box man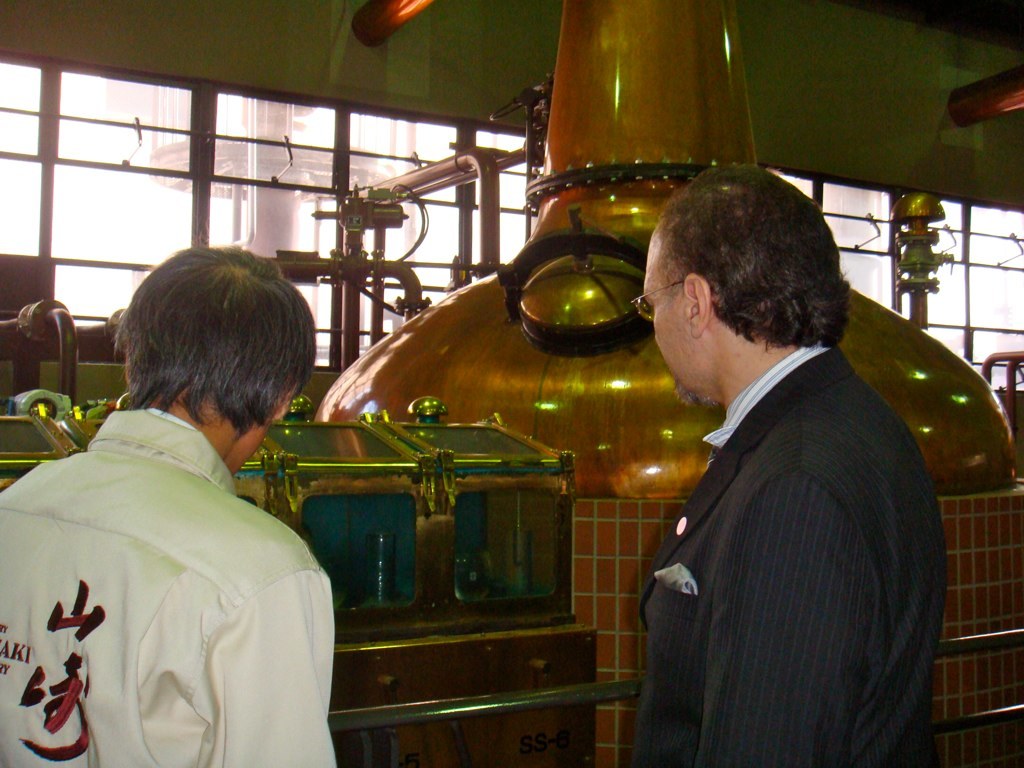
left=622, top=163, right=941, bottom=765
